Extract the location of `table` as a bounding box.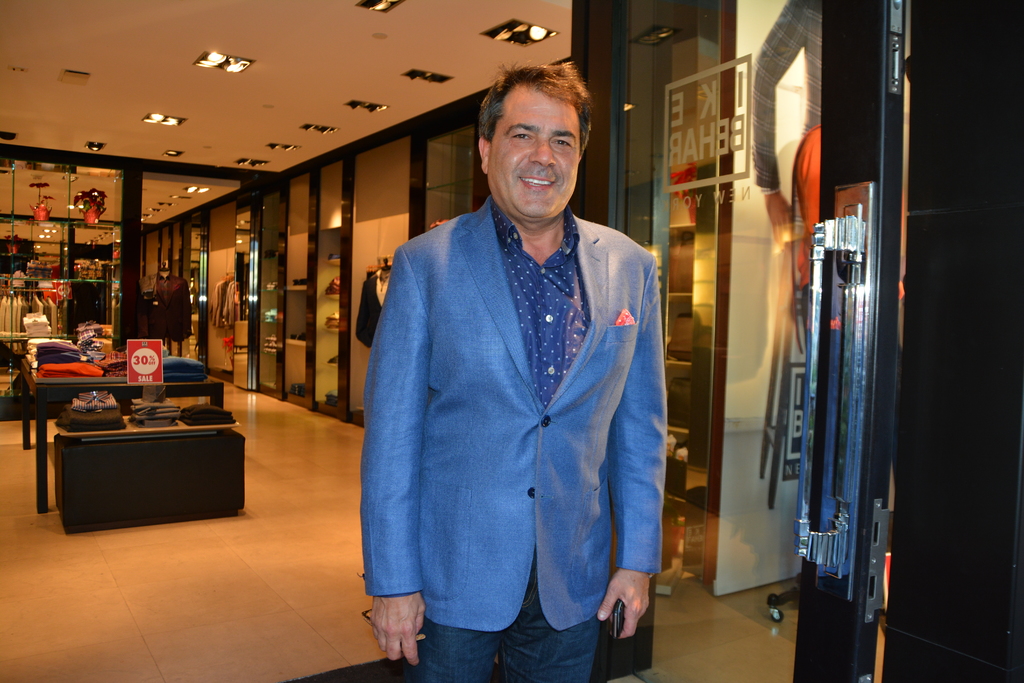
pyautogui.locateOnScreen(22, 375, 225, 510).
